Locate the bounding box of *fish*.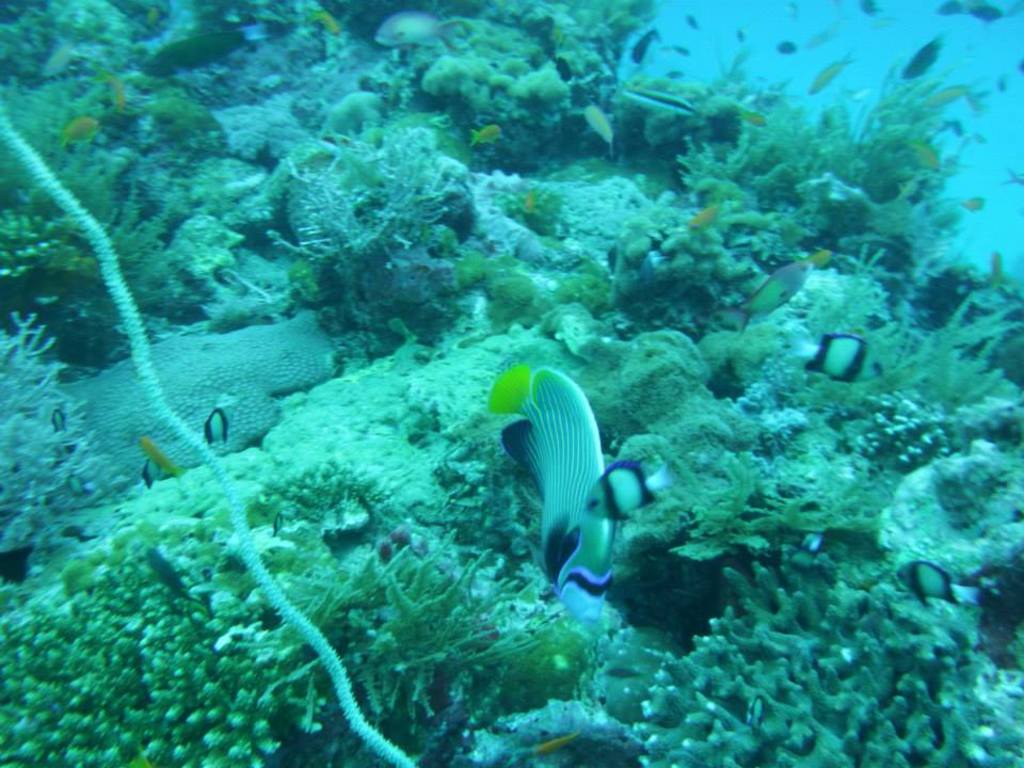
Bounding box: [60, 111, 99, 148].
